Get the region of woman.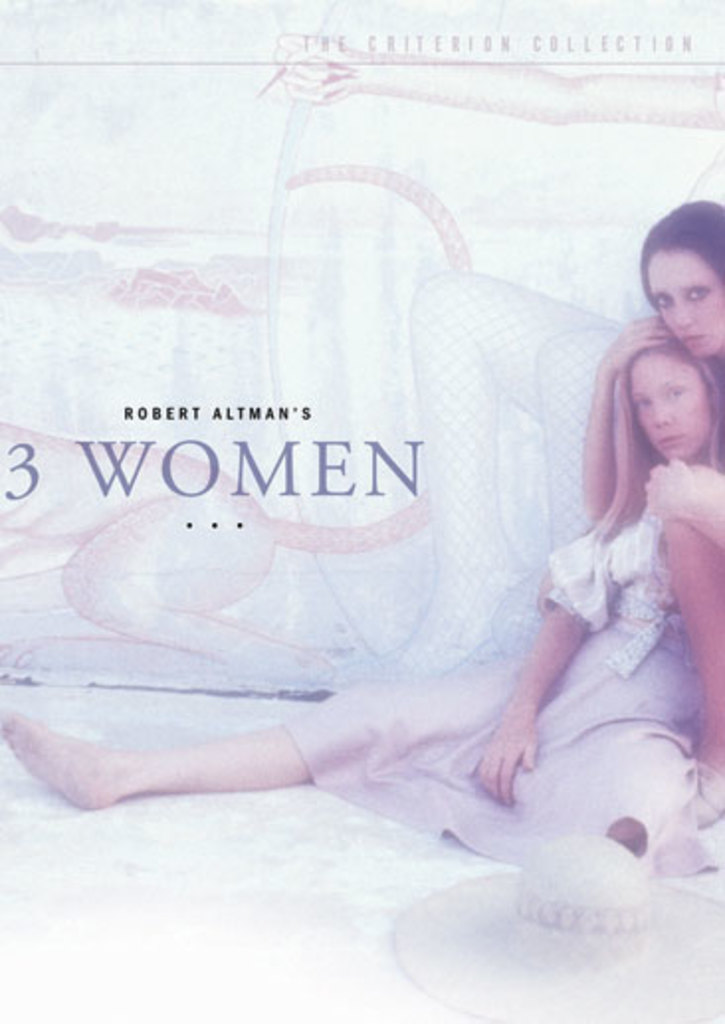
<box>0,323,723,875</box>.
